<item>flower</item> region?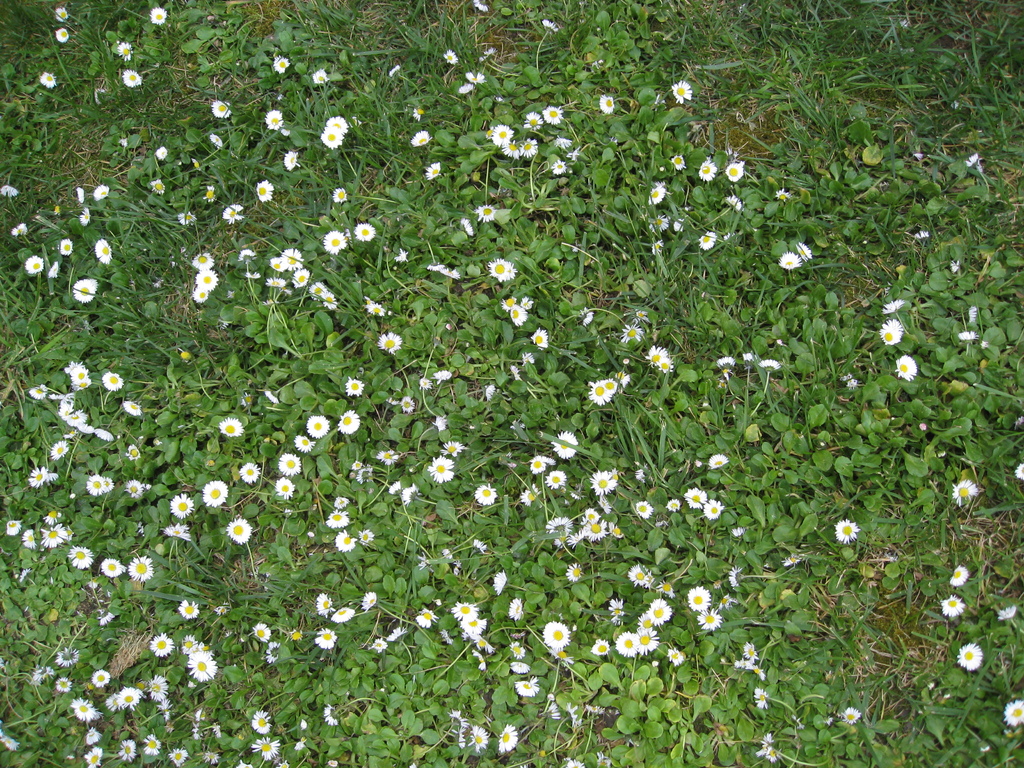
select_region(12, 225, 31, 240)
